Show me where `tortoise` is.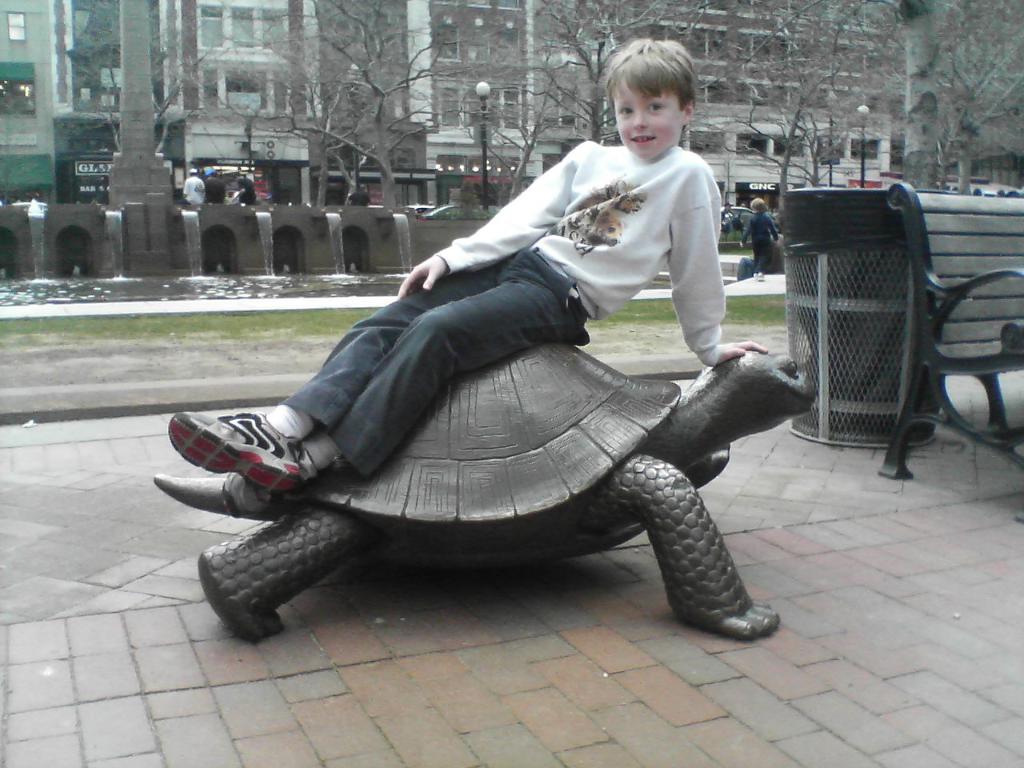
`tortoise` is at 196:342:822:646.
